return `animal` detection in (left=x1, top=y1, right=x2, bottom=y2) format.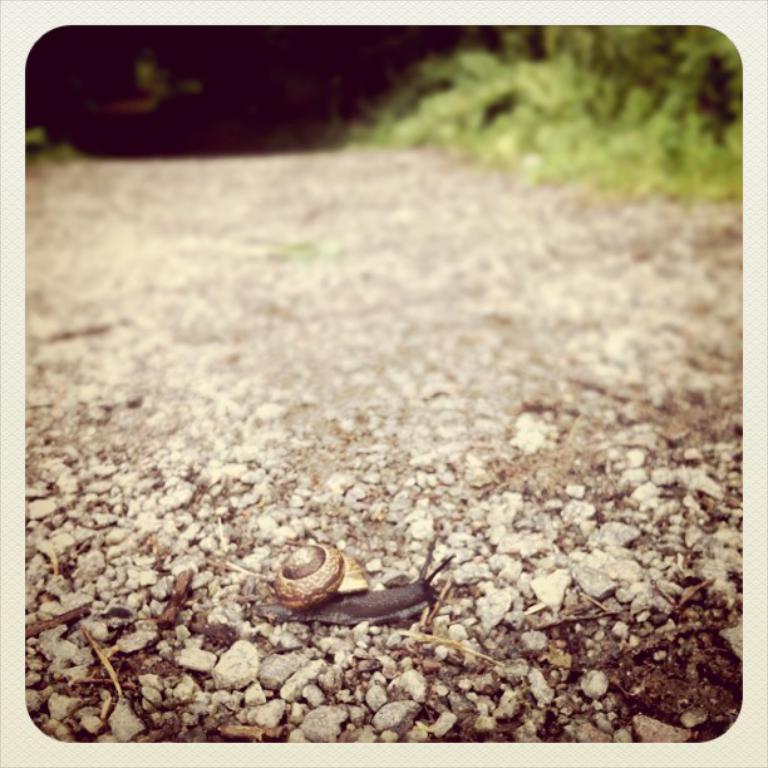
(left=251, top=536, right=457, bottom=629).
